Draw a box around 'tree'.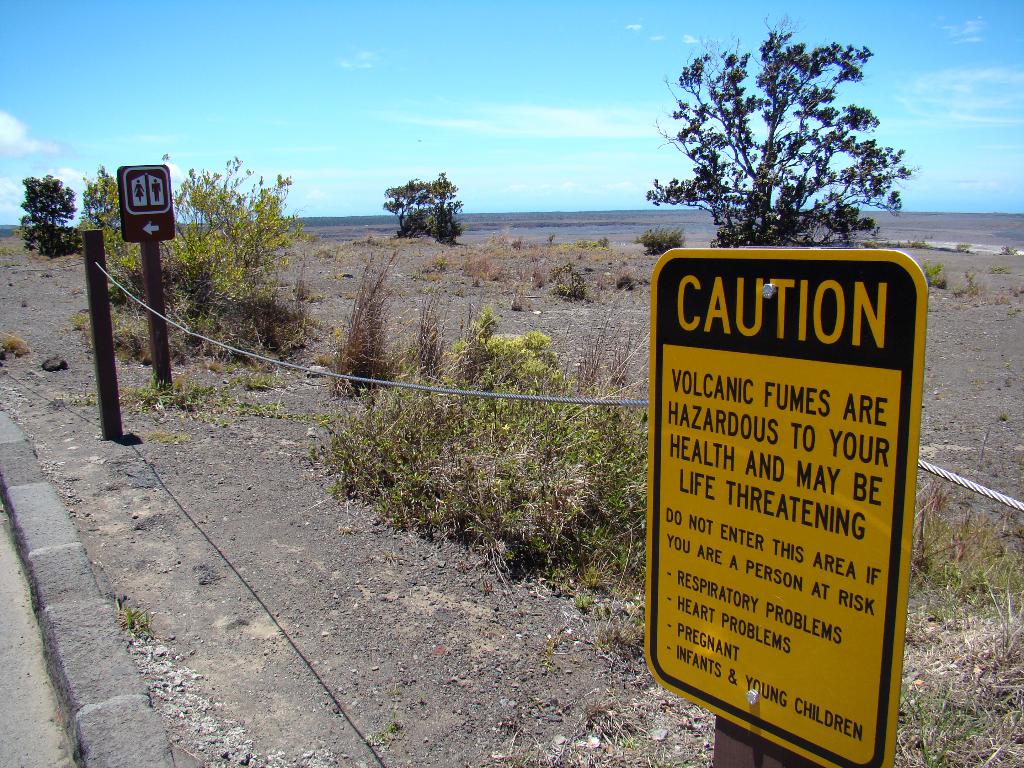
(123, 154, 313, 315).
